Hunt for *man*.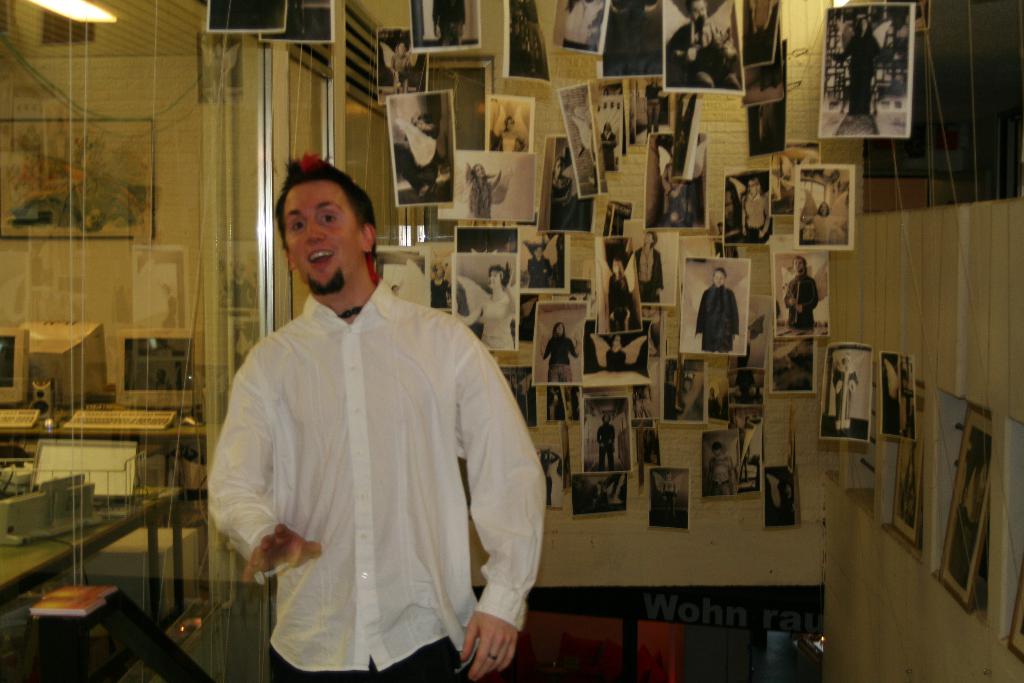
Hunted down at [206, 158, 549, 682].
